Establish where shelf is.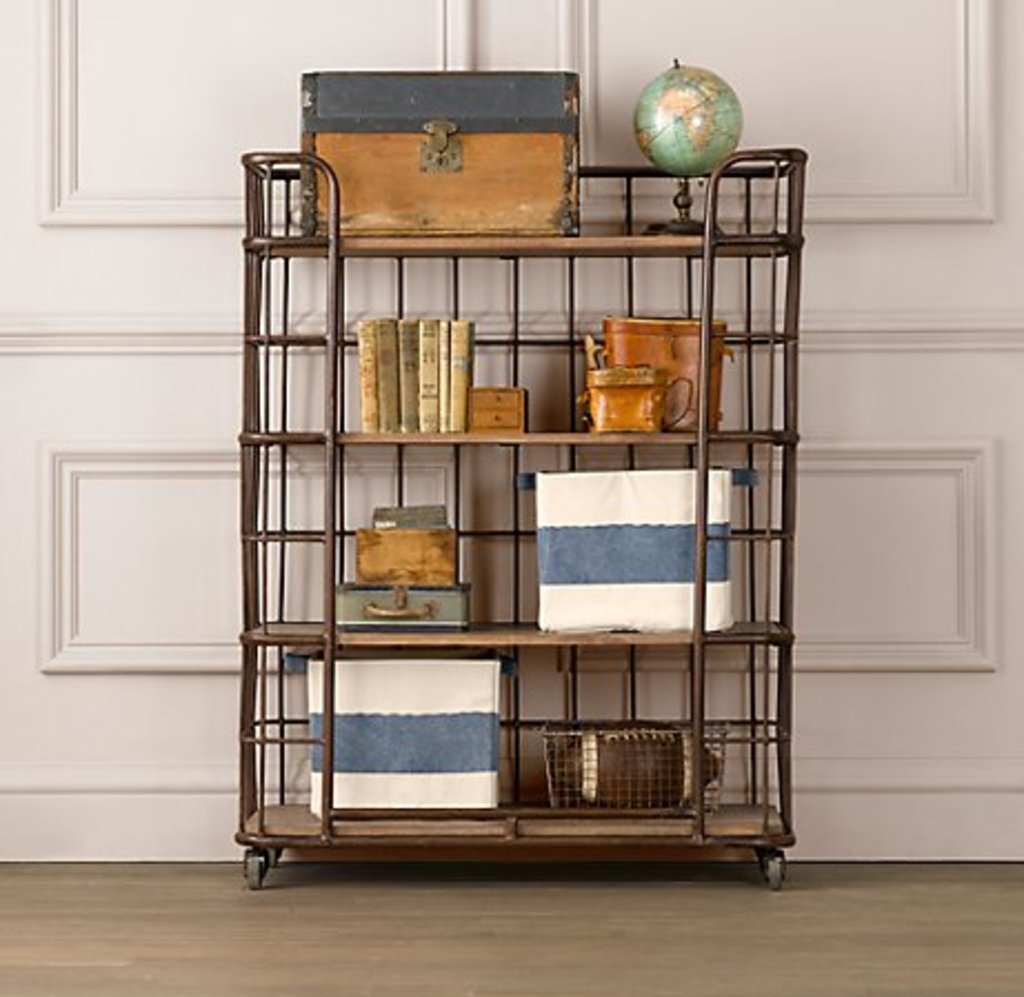
Established at l=231, t=138, r=817, b=908.
